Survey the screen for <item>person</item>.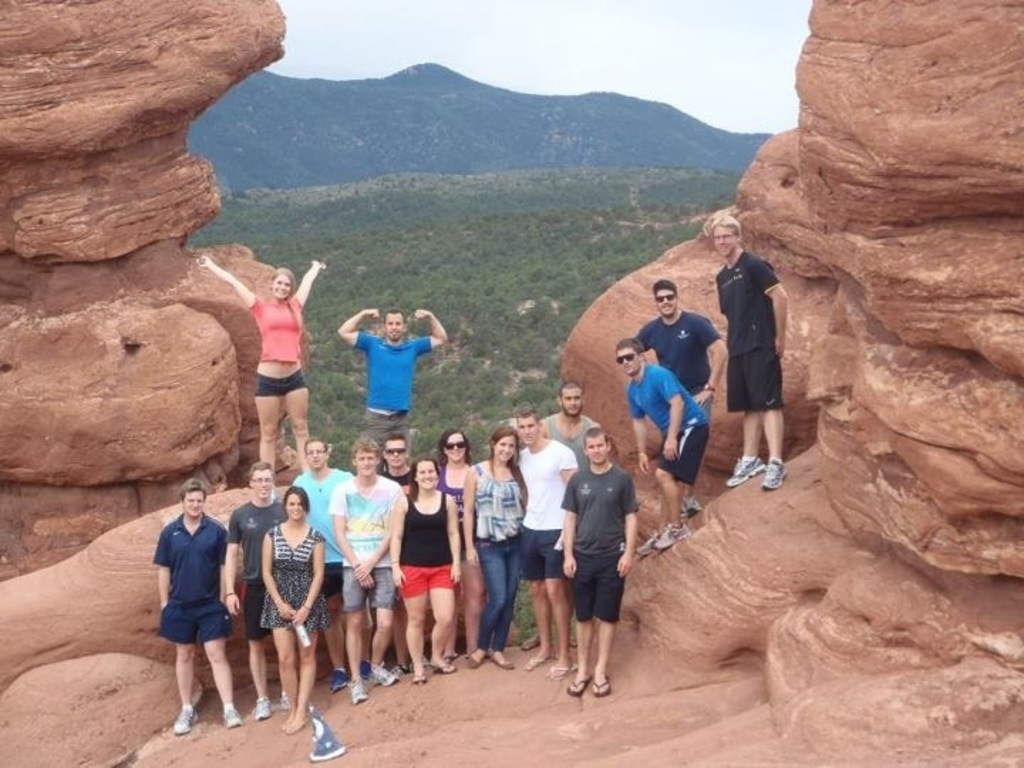
Survey found: 435/424/486/670.
